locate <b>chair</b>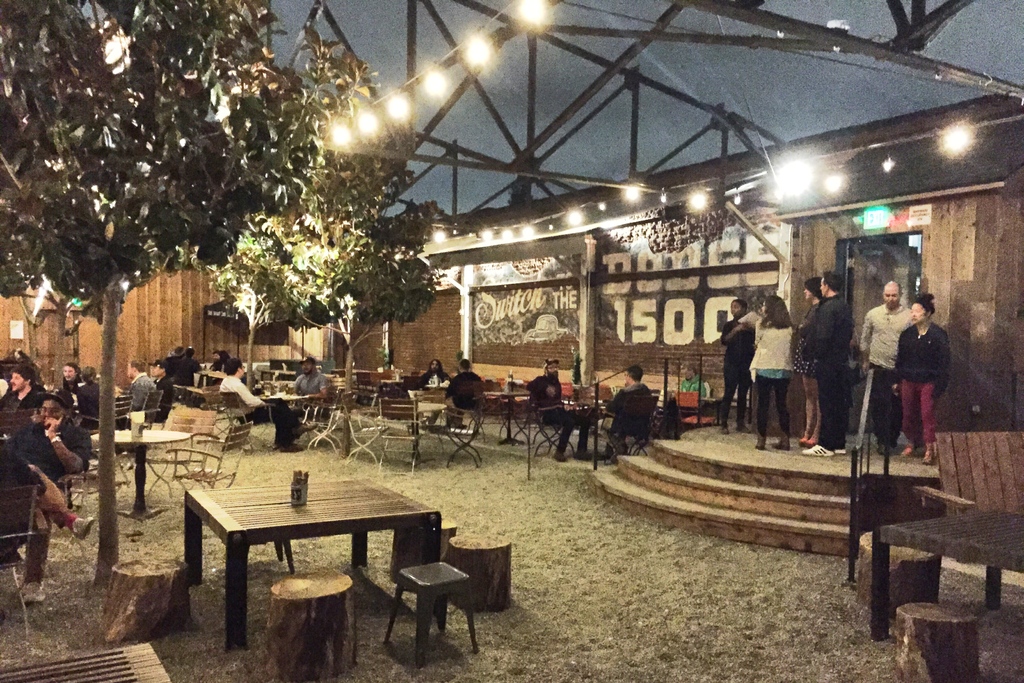
x1=109, y1=397, x2=131, y2=429
